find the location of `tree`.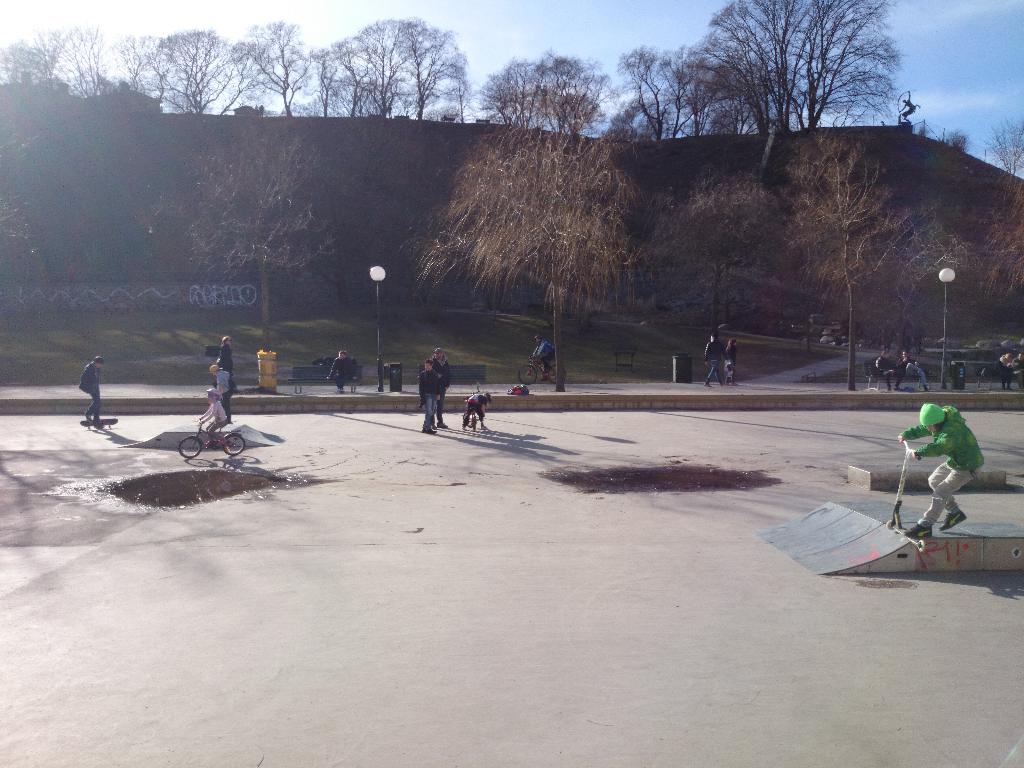
Location: box(963, 111, 1023, 345).
